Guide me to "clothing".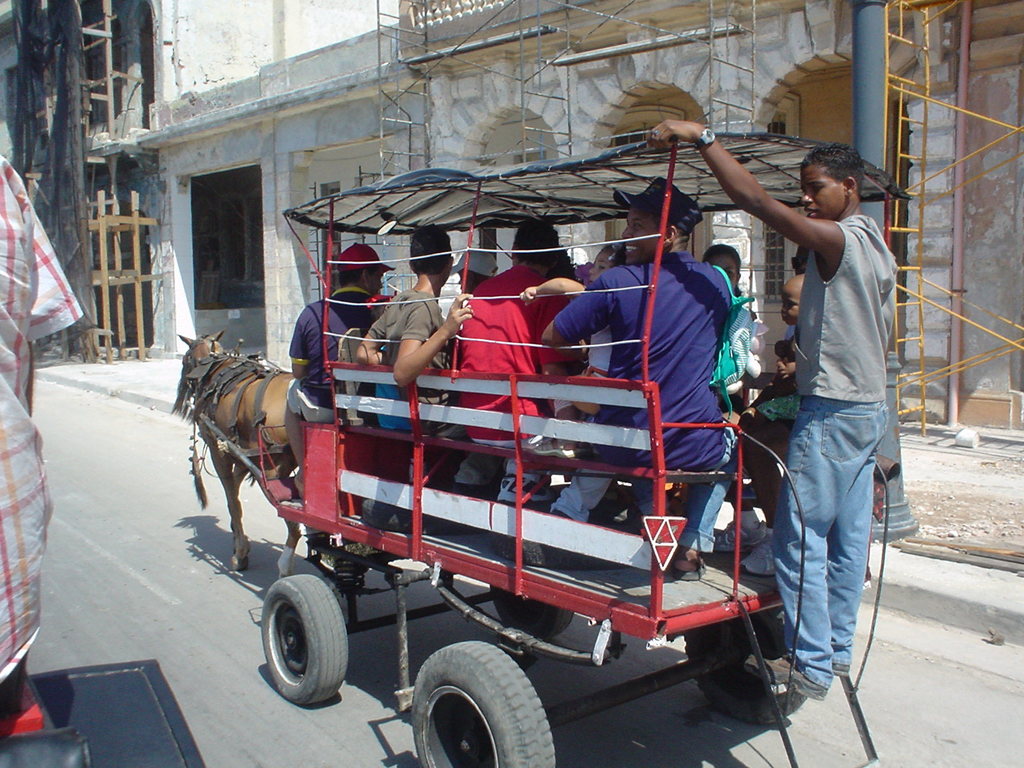
Guidance: 287,384,335,433.
